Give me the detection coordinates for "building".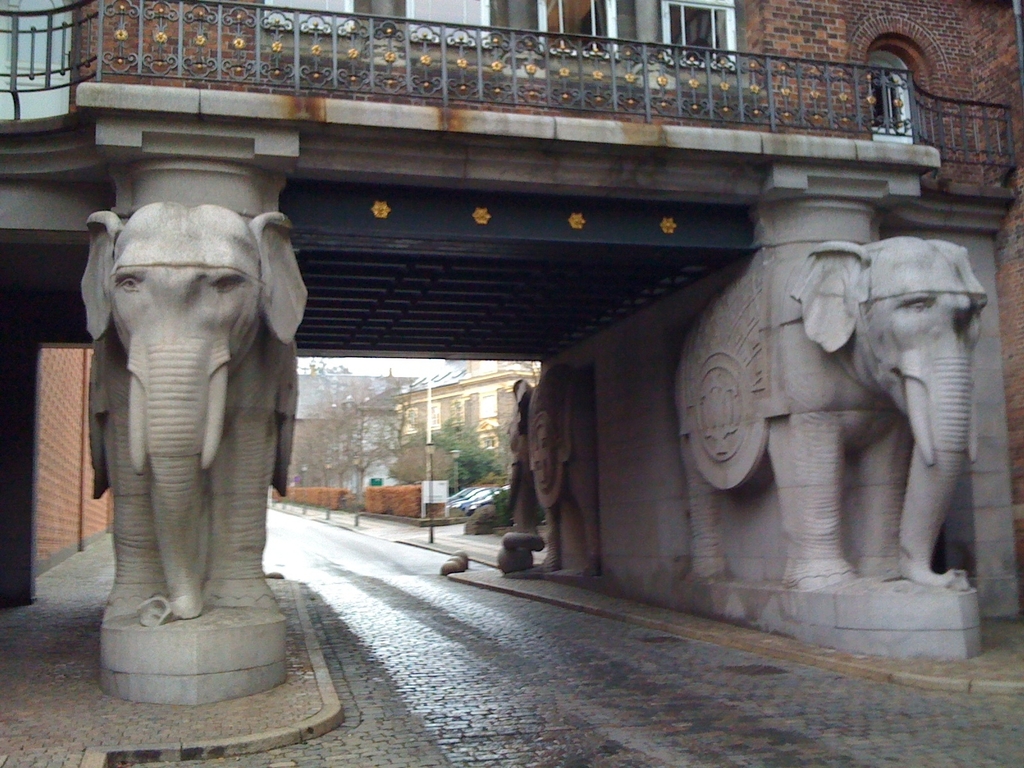
[394,365,529,484].
